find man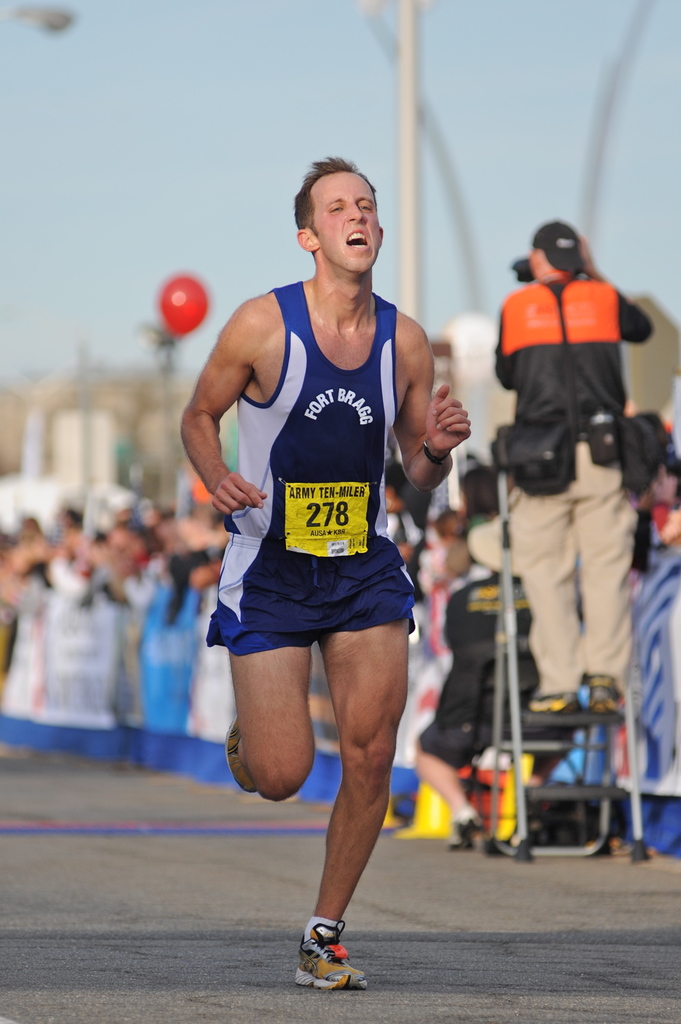
[195, 146, 463, 991]
